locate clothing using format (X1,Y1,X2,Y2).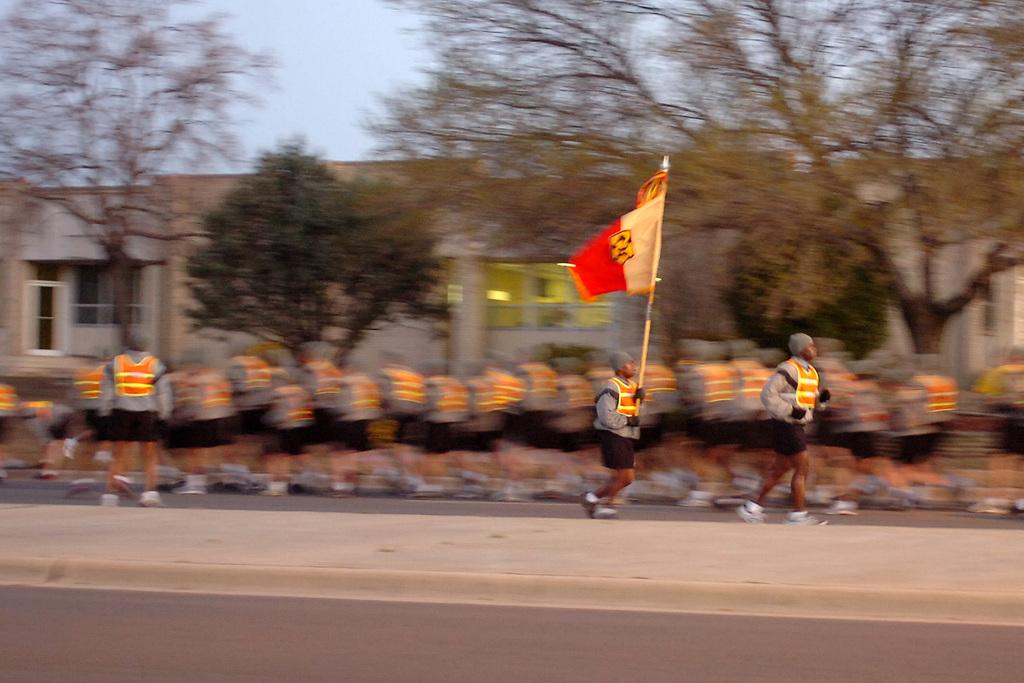
(595,370,635,465).
